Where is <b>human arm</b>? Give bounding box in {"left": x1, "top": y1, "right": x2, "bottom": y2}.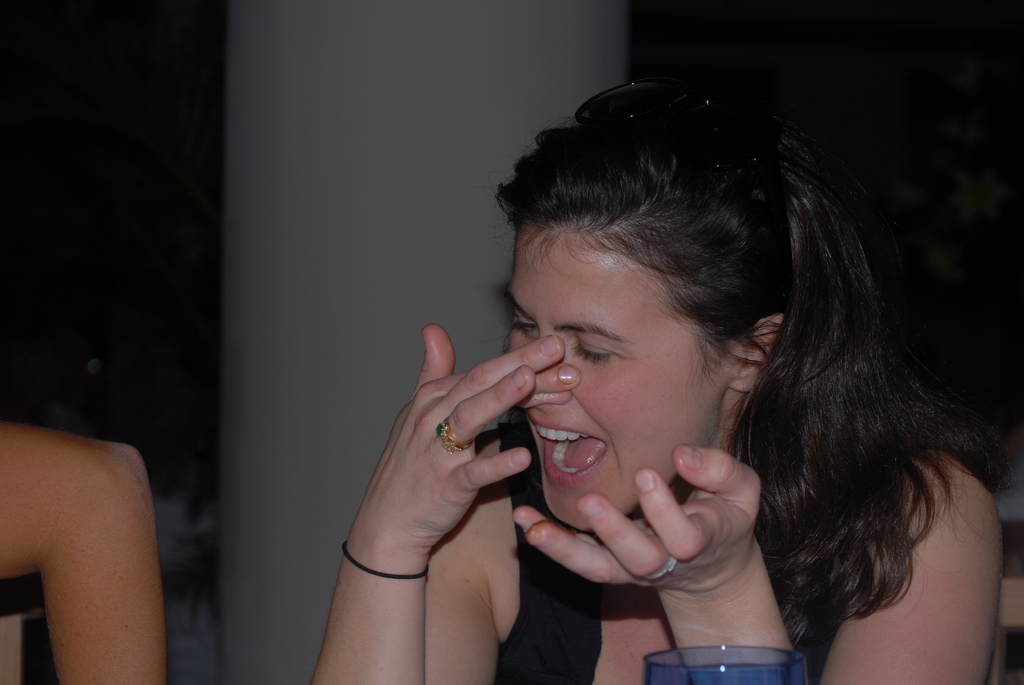
{"left": 339, "top": 340, "right": 536, "bottom": 646}.
